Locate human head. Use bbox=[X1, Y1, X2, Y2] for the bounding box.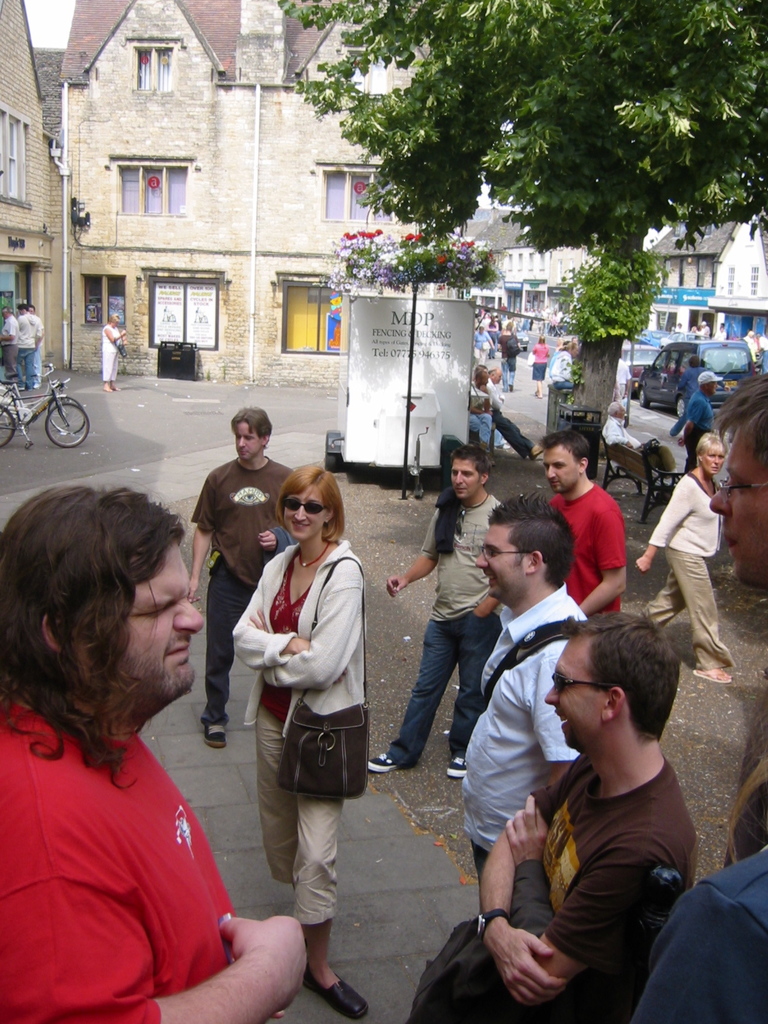
bbox=[478, 326, 485, 333].
